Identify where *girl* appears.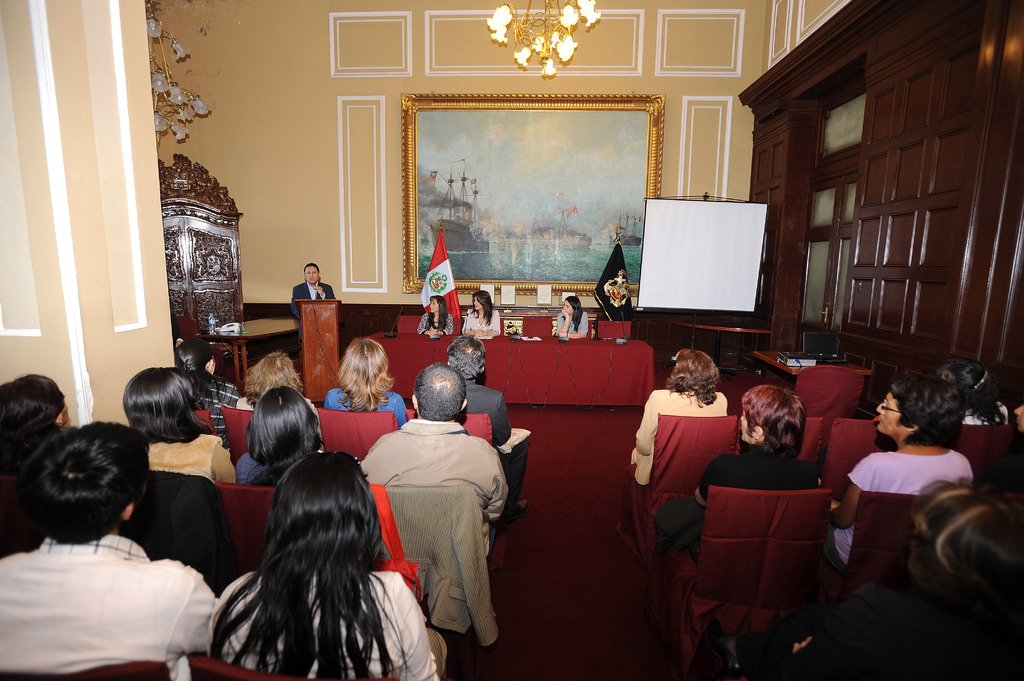
Appears at detection(127, 360, 239, 477).
